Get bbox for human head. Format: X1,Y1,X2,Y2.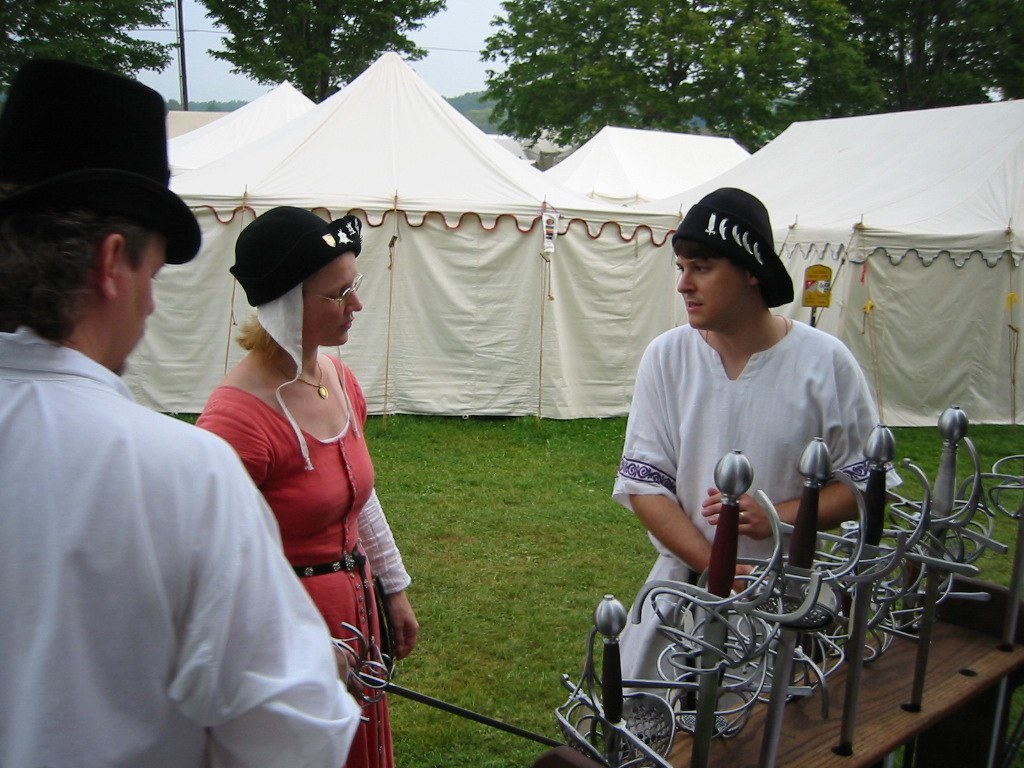
669,183,774,330.
